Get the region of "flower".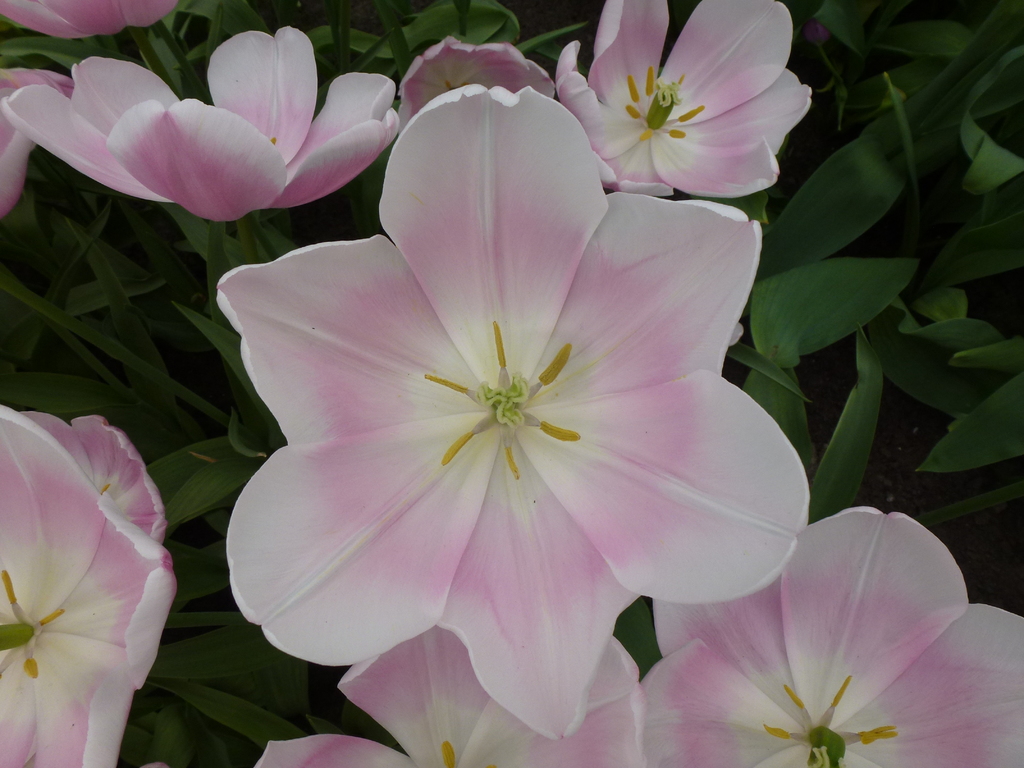
x1=216 y1=81 x2=816 y2=737.
